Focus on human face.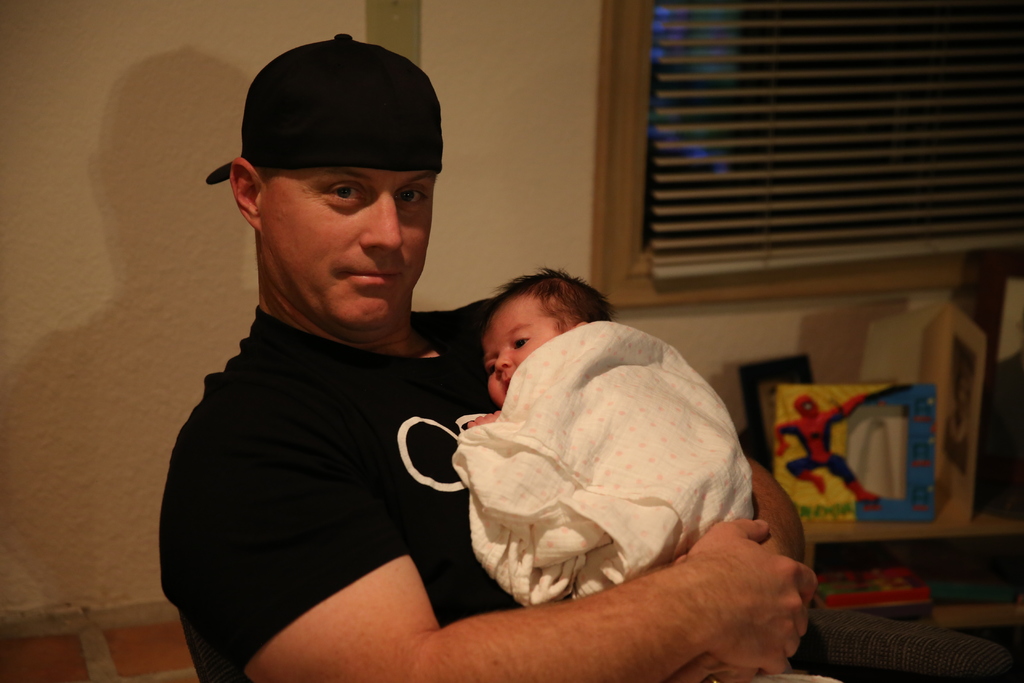
Focused at bbox=(260, 163, 438, 325).
